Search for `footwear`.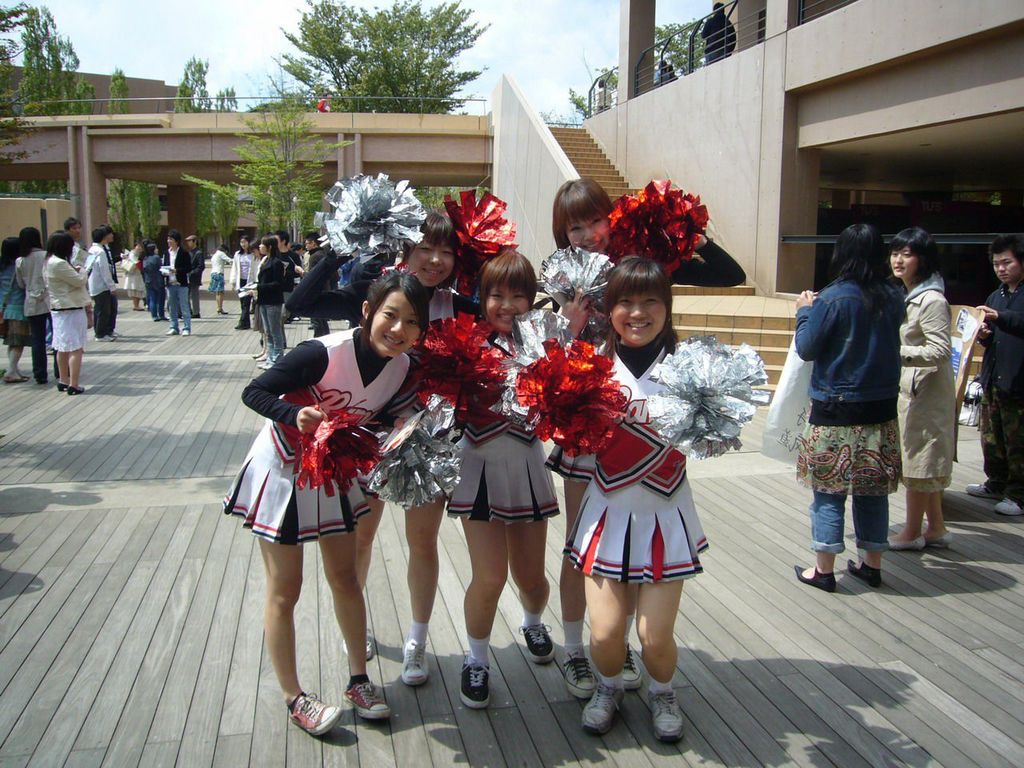
Found at bbox(56, 382, 66, 392).
